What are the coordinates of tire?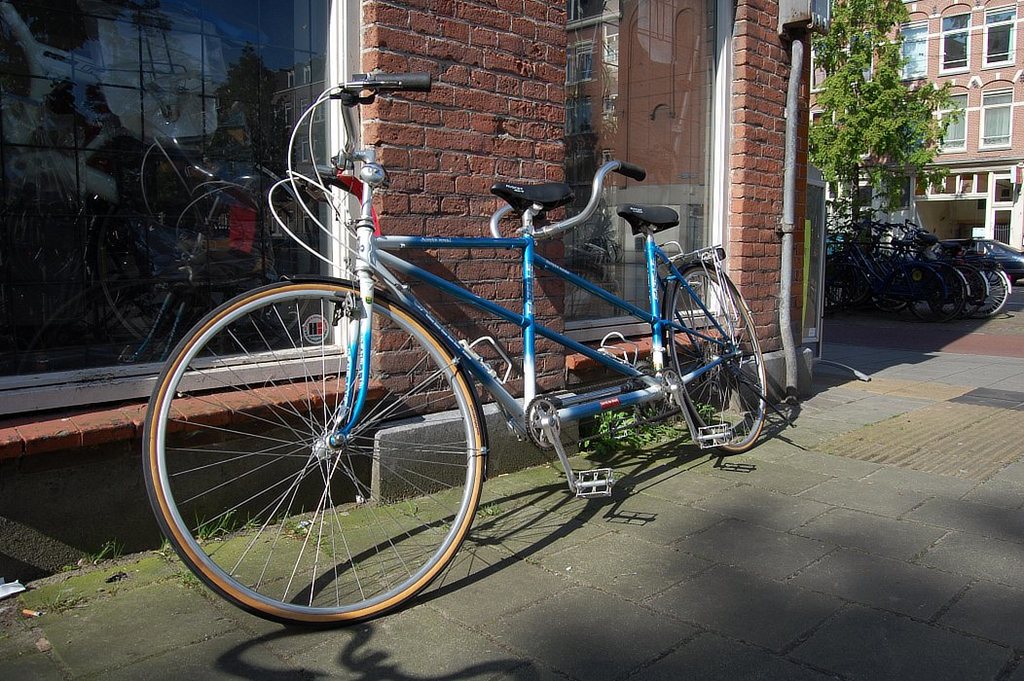
(666,262,764,452).
